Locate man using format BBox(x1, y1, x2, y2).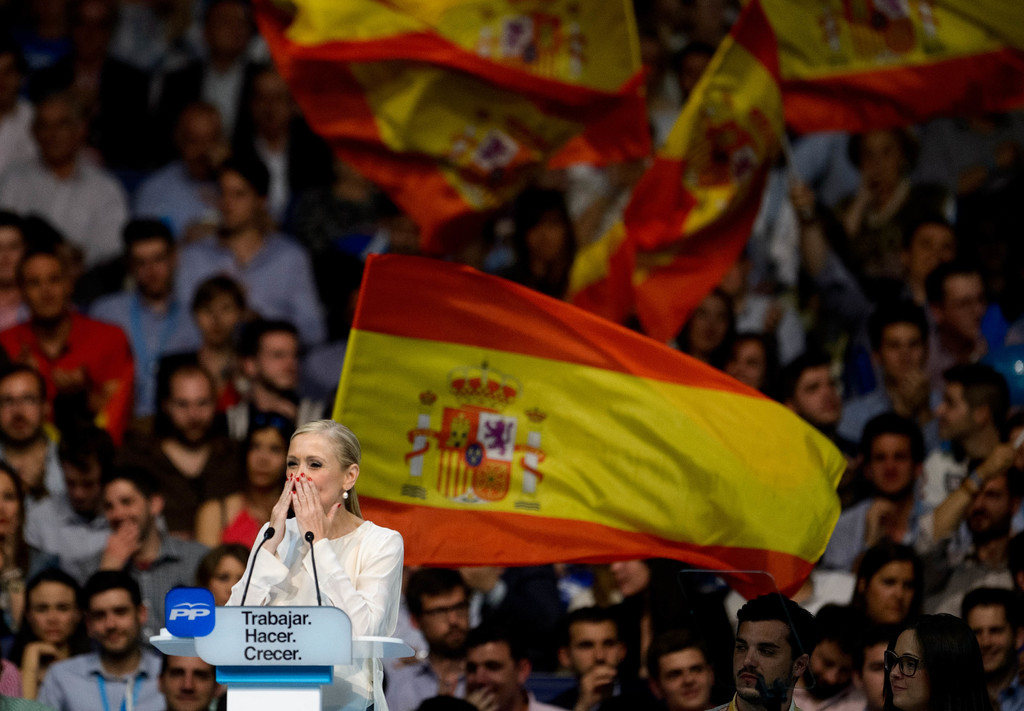
BBox(28, 425, 119, 560).
